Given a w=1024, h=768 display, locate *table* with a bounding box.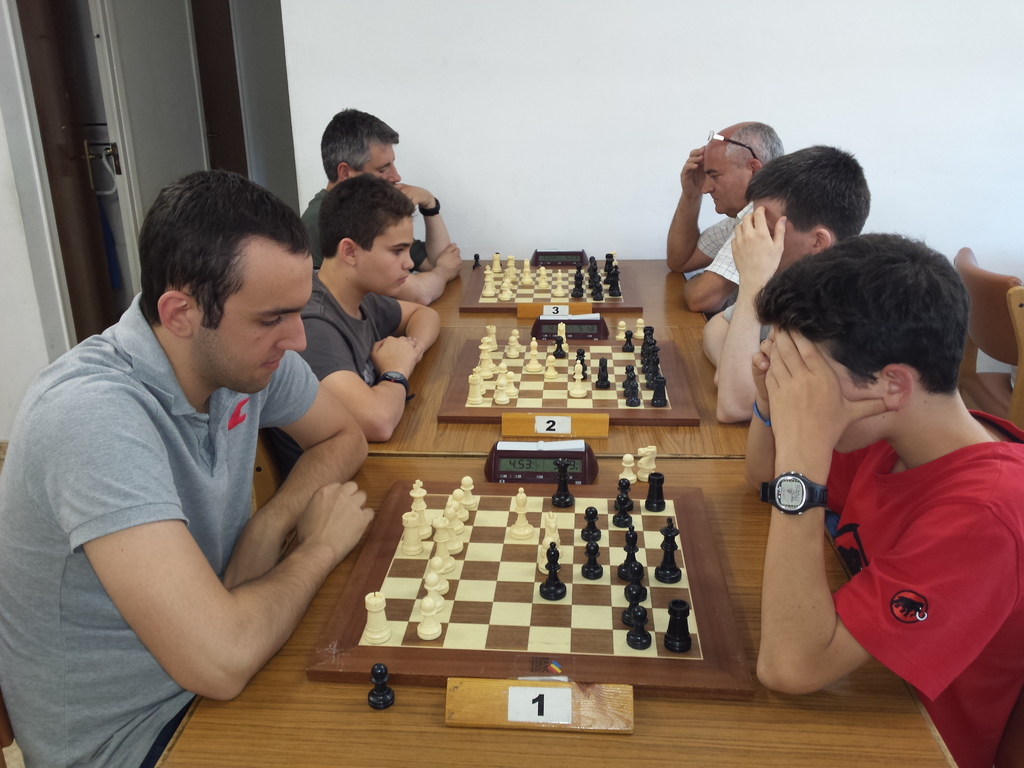
Located: pyautogui.locateOnScreen(358, 322, 764, 457).
